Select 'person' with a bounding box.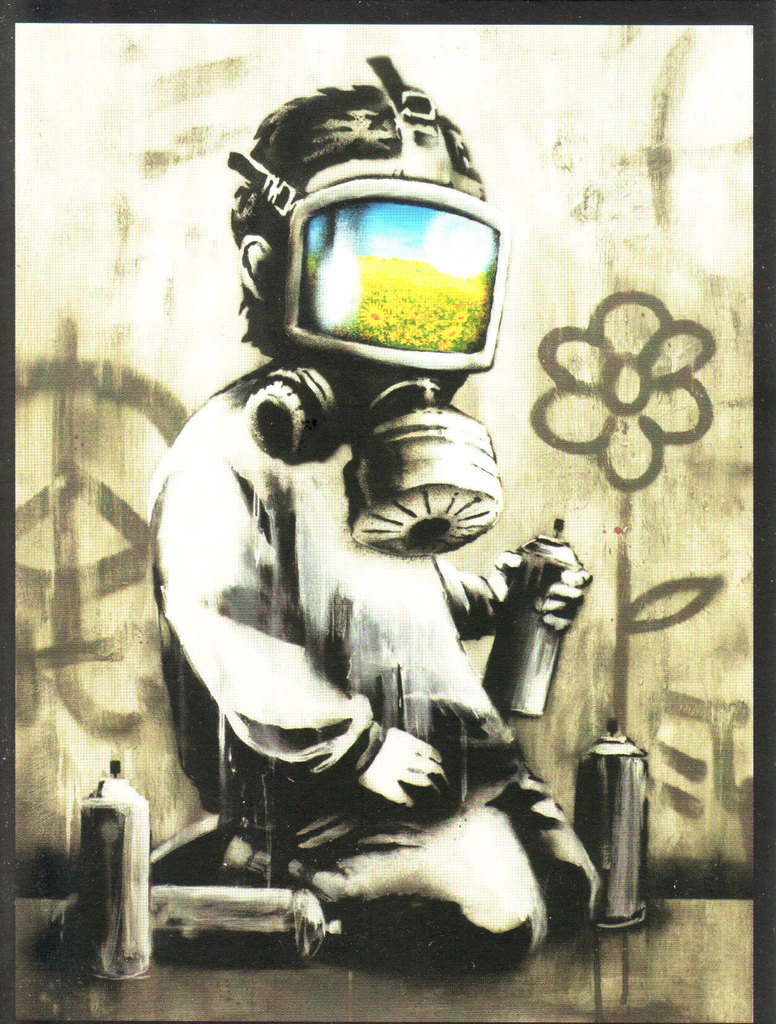
{"left": 159, "top": 162, "right": 572, "bottom": 993}.
